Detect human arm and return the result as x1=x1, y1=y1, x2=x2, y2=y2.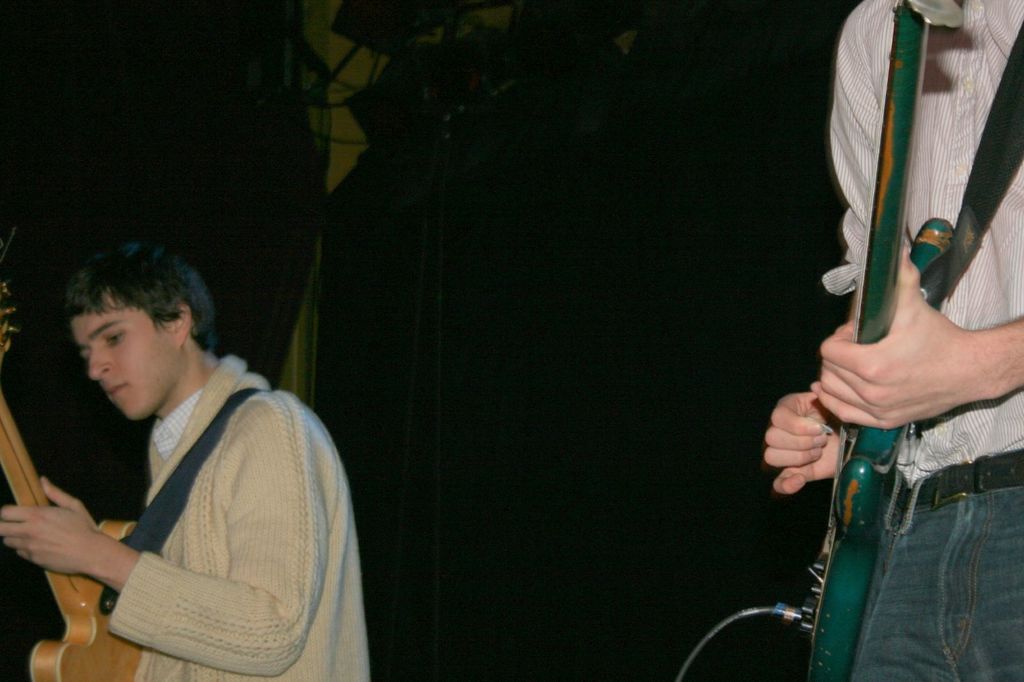
x1=817, y1=226, x2=1023, y2=438.
